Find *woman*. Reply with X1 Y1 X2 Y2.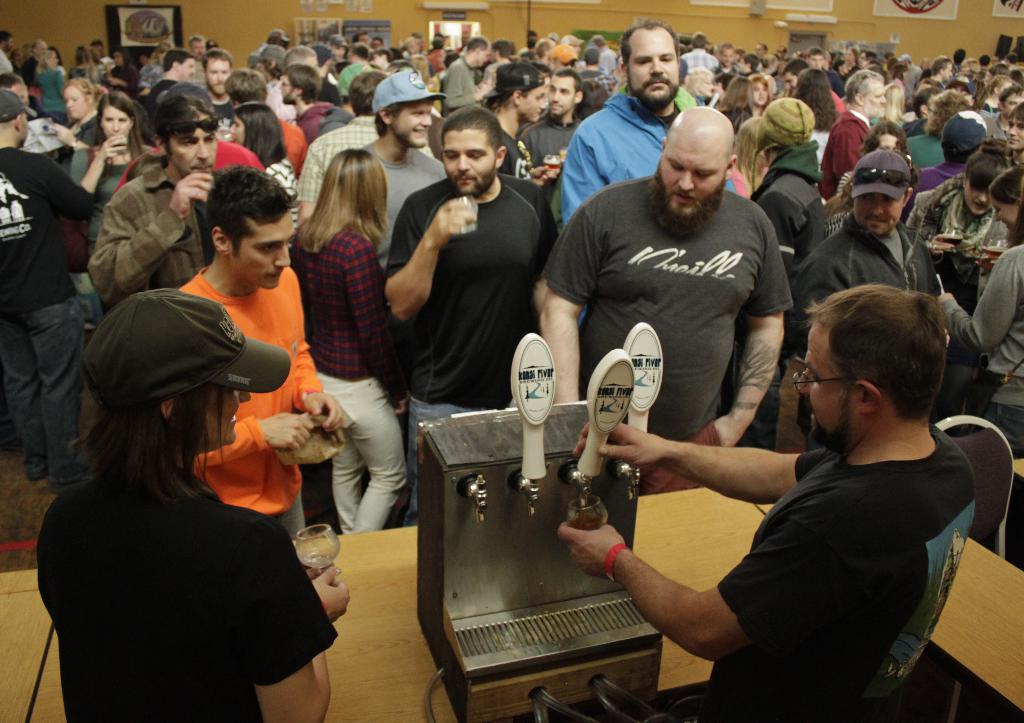
223 102 305 205.
